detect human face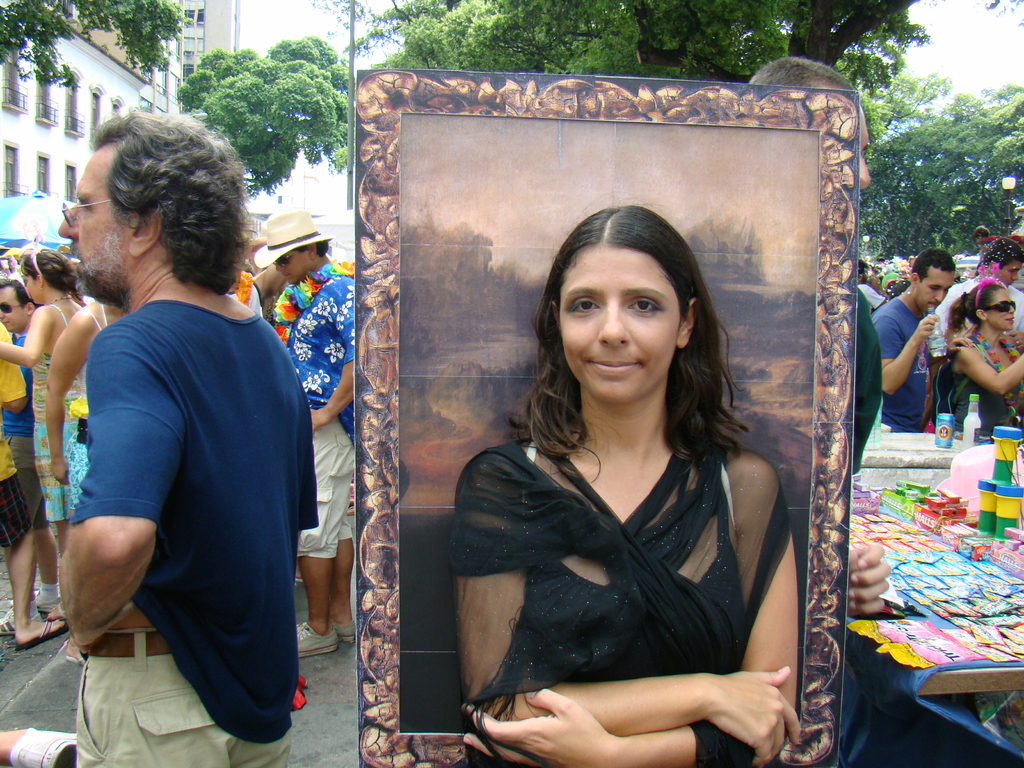
54, 145, 128, 300
